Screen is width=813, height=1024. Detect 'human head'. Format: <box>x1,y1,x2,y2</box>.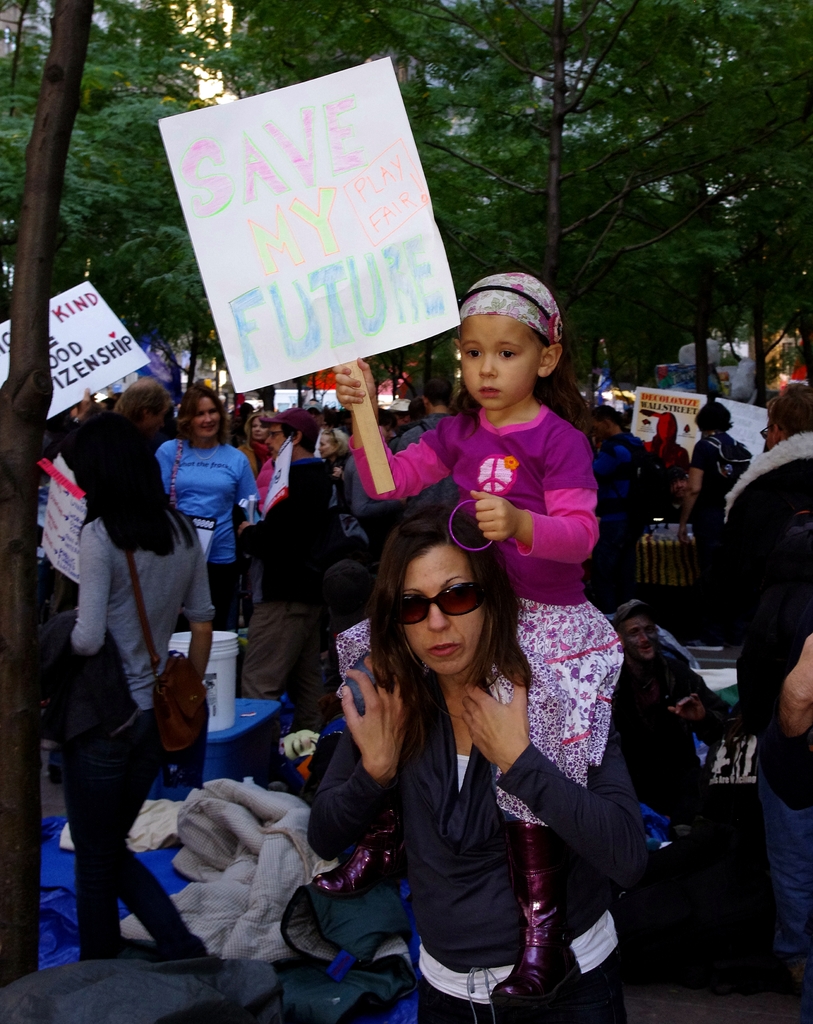
<box>61,417,166,524</box>.
